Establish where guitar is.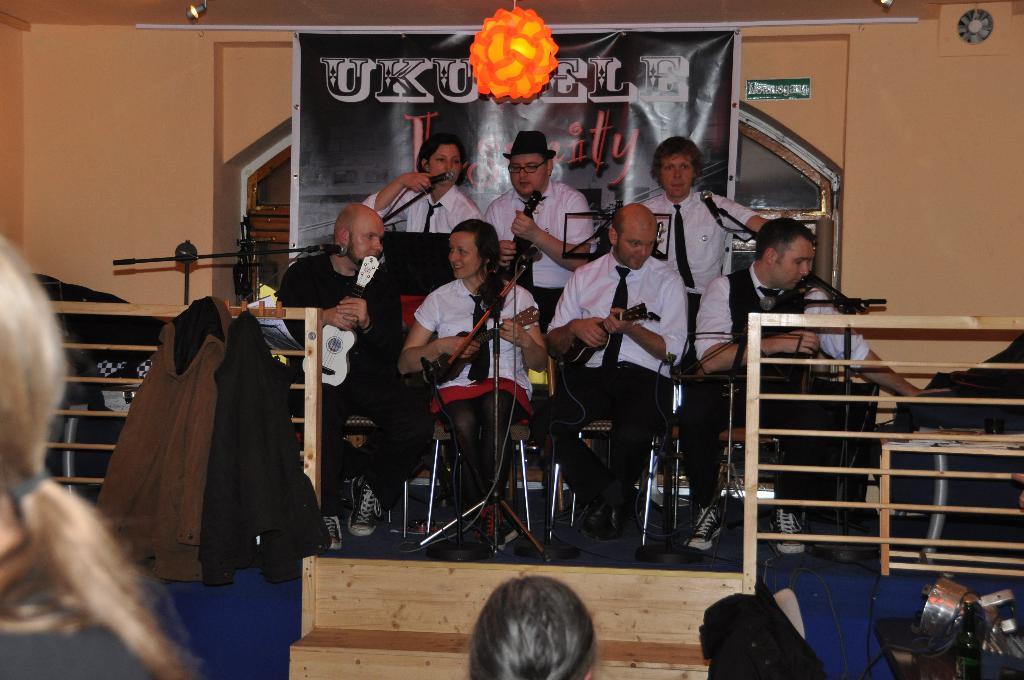
Established at 559:298:650:372.
